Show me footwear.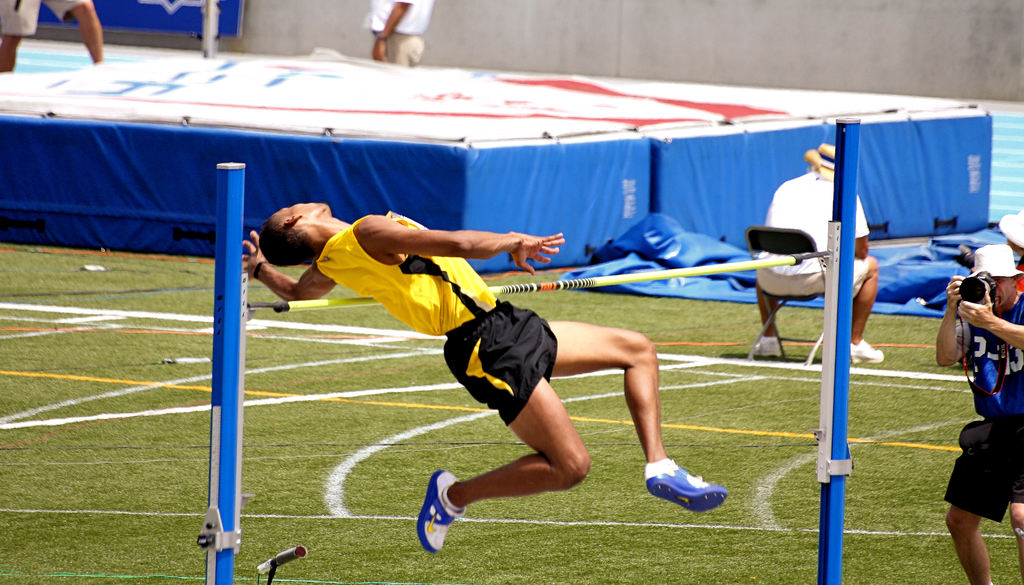
footwear is here: 751/336/781/360.
